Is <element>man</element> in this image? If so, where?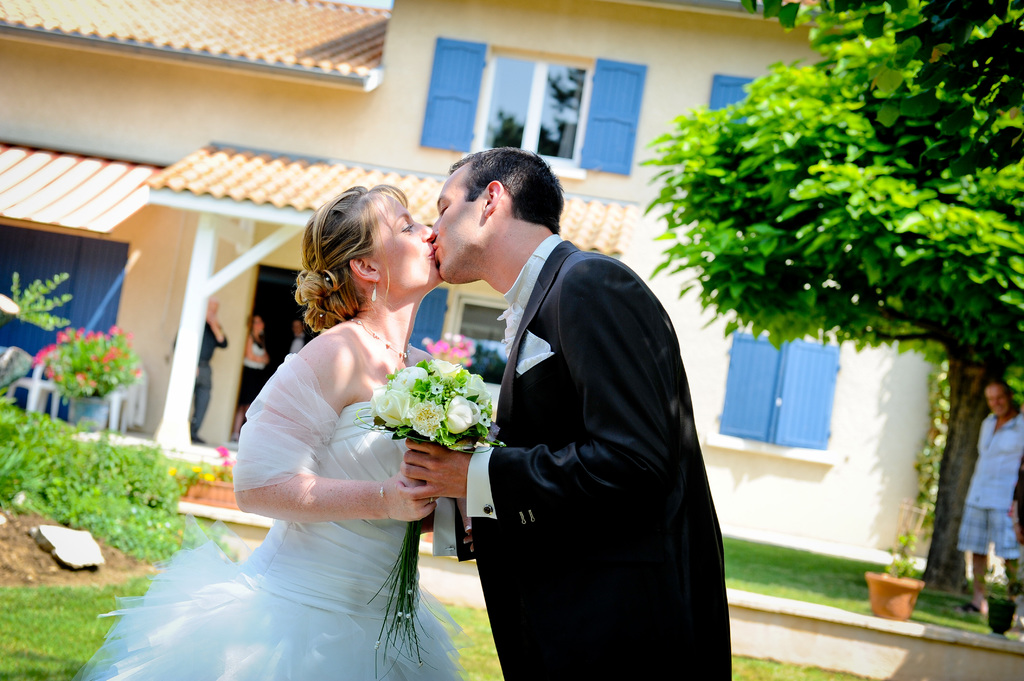
Yes, at BBox(956, 381, 1023, 613).
